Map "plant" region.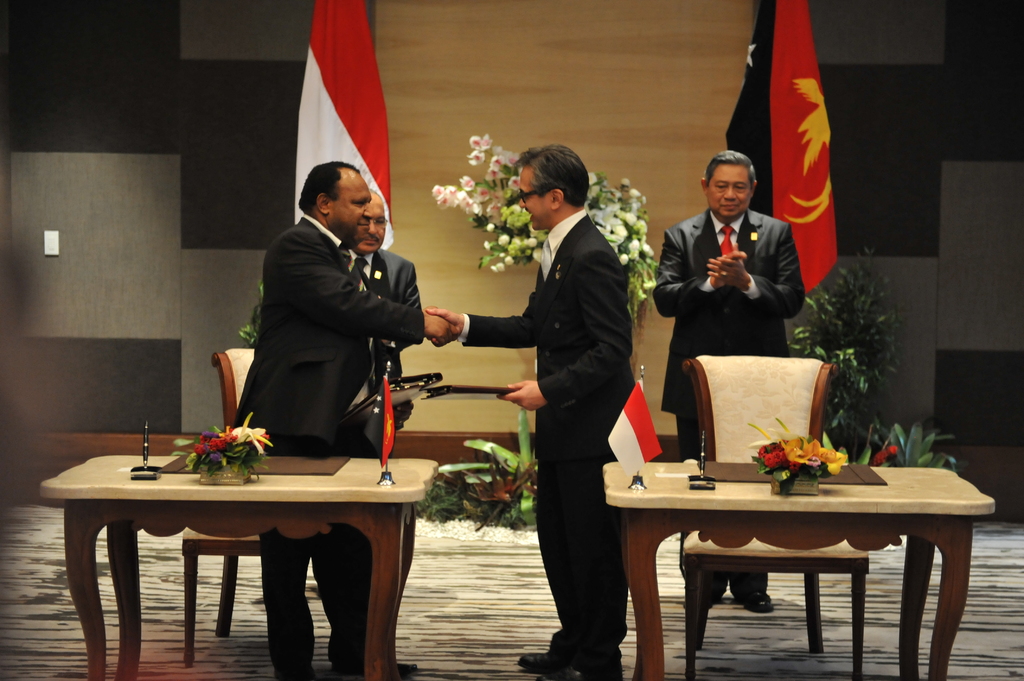
Mapped to bbox=[227, 280, 273, 345].
